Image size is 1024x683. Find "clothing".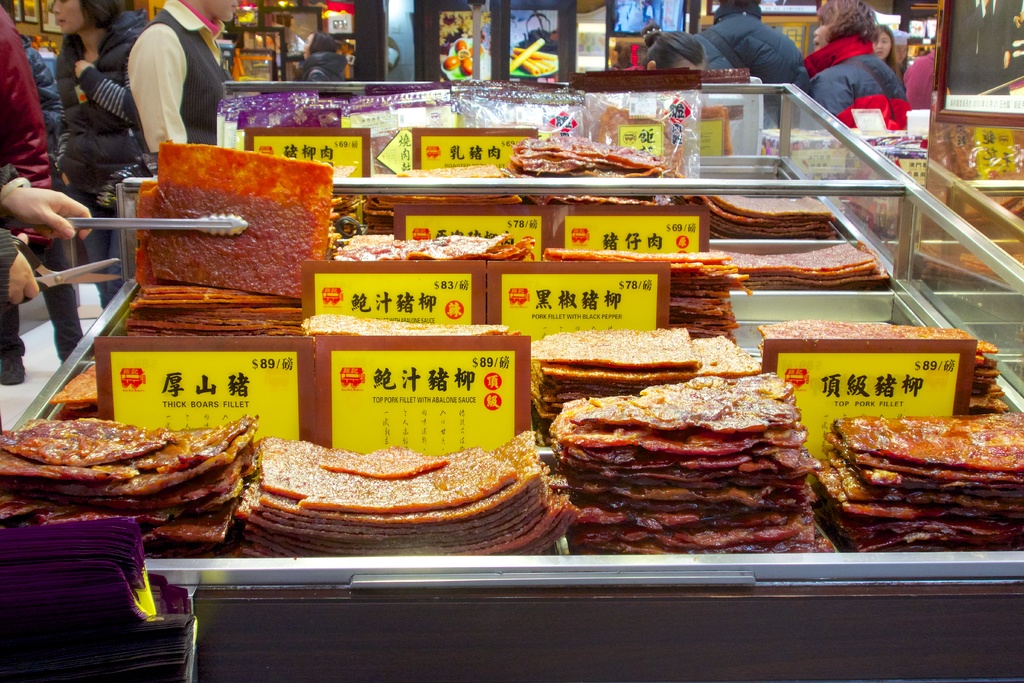
box=[61, 4, 152, 307].
